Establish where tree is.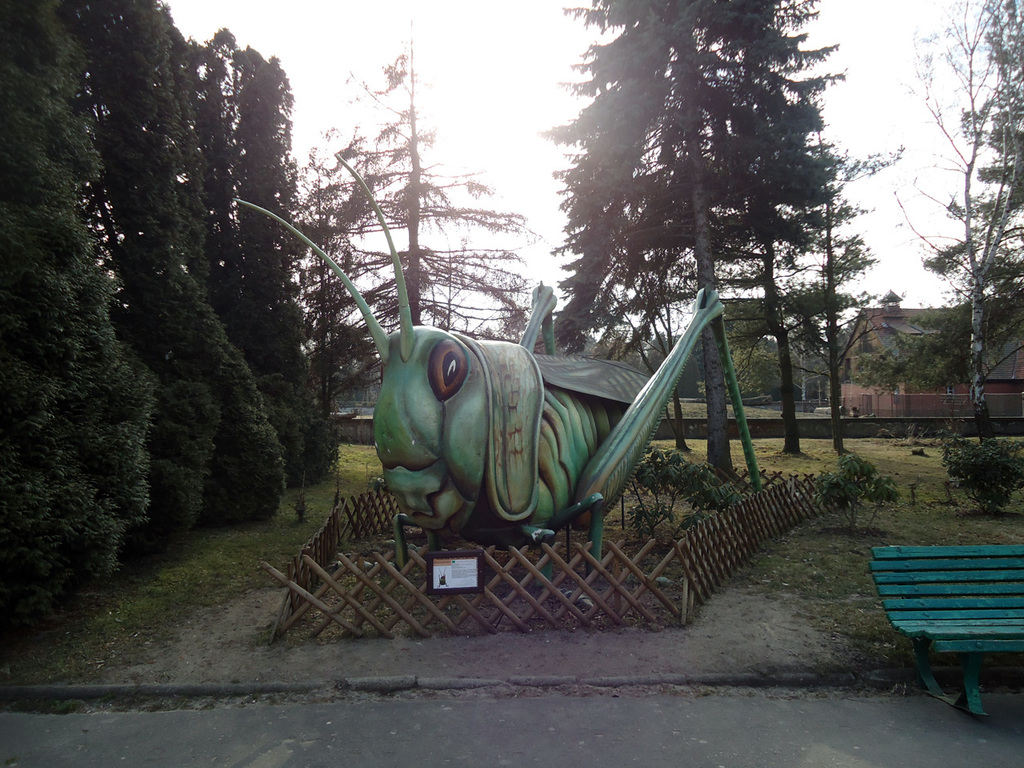
Established at 774:346:846:401.
